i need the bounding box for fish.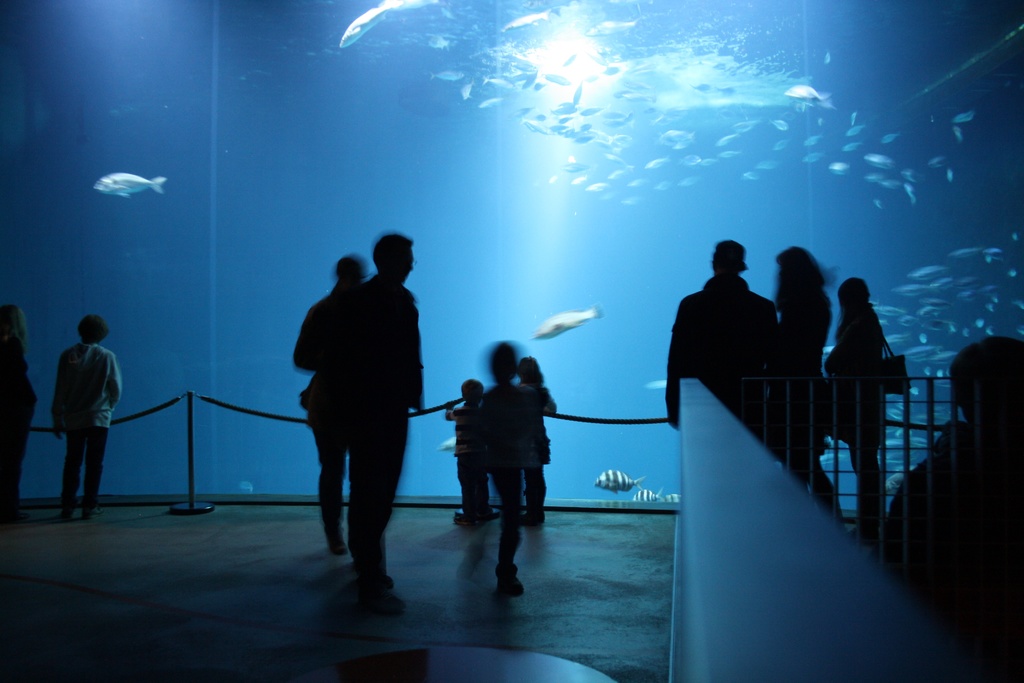
Here it is: x1=632, y1=487, x2=659, y2=502.
